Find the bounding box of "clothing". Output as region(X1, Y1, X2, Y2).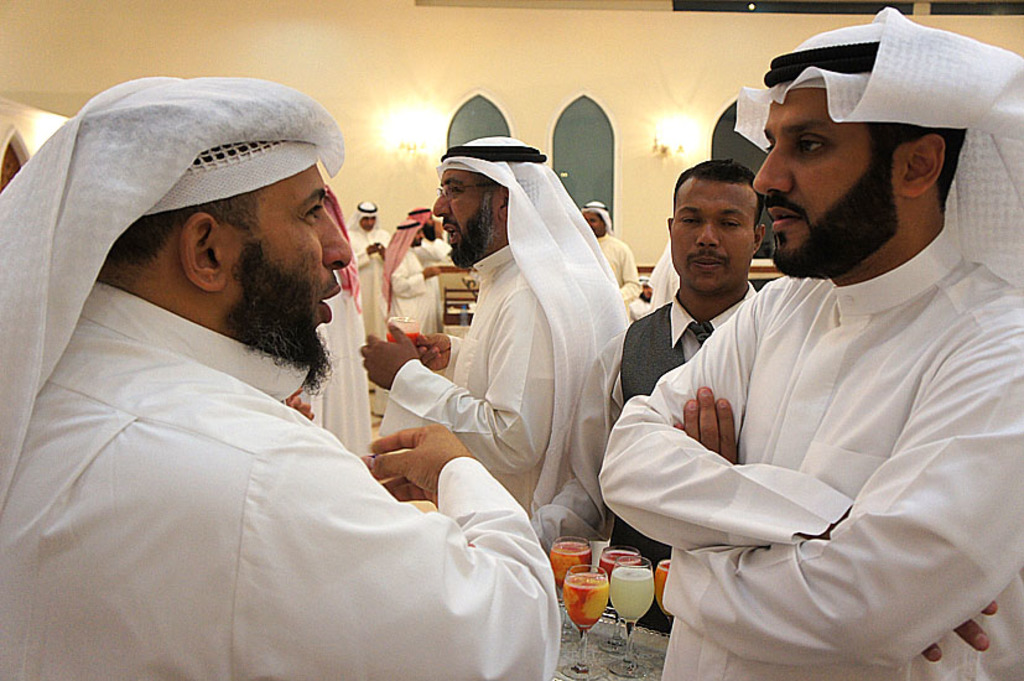
region(386, 215, 436, 334).
